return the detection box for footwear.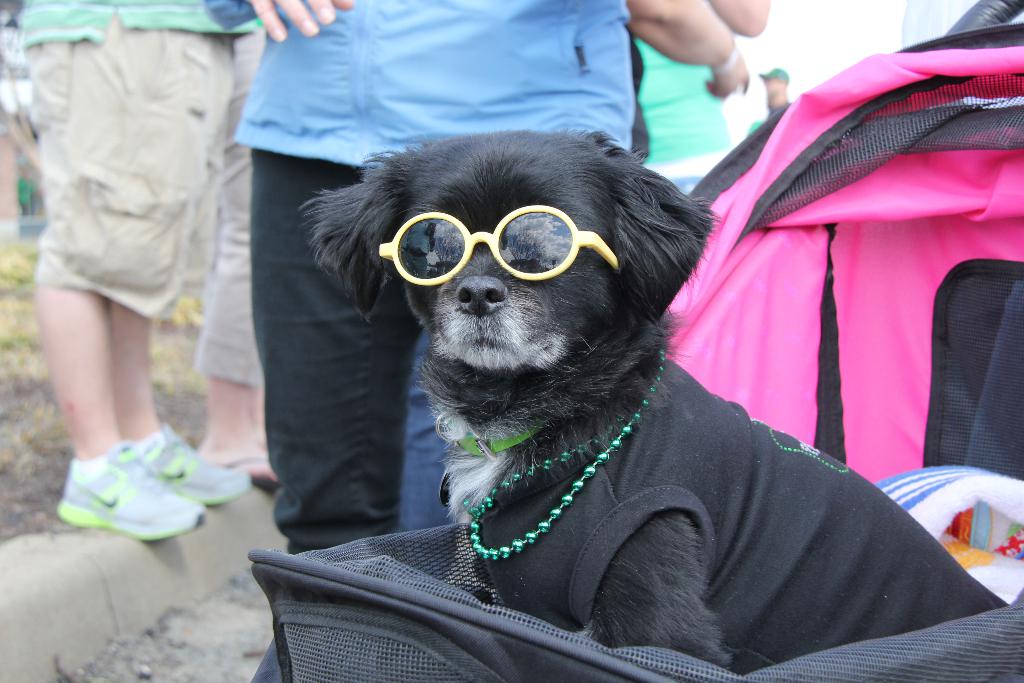
<box>131,420,253,507</box>.
